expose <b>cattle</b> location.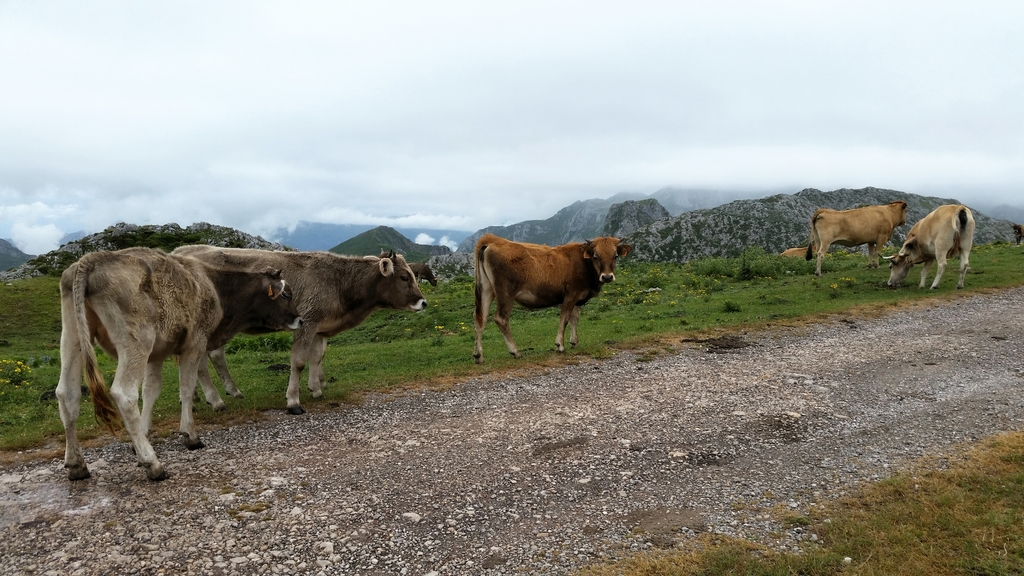
Exposed at [460,220,638,358].
